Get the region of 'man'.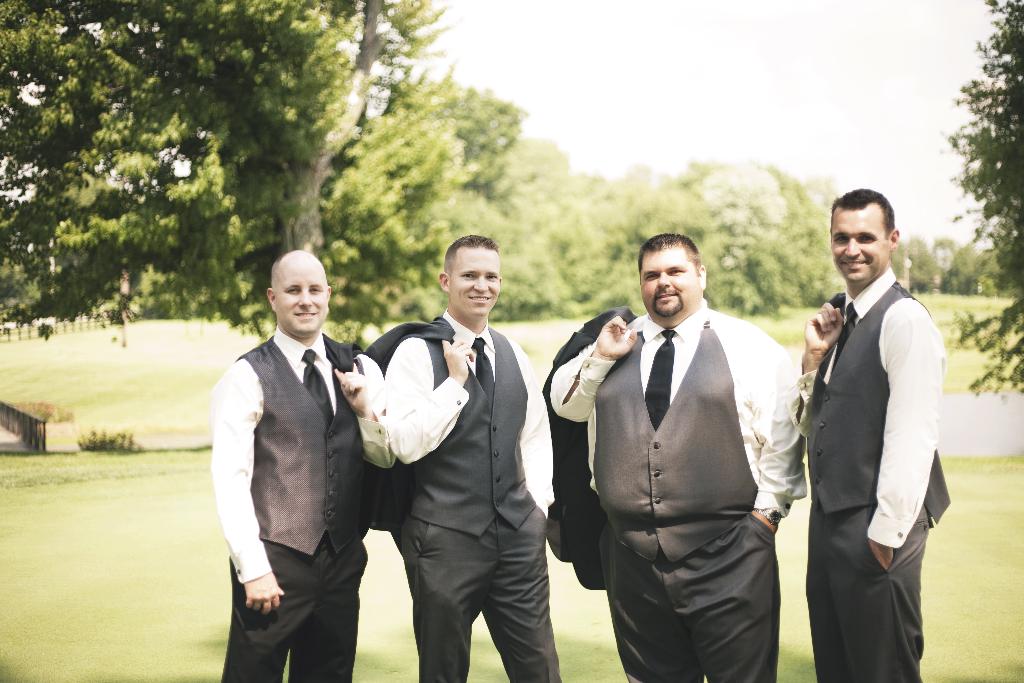
bbox(785, 190, 947, 682).
